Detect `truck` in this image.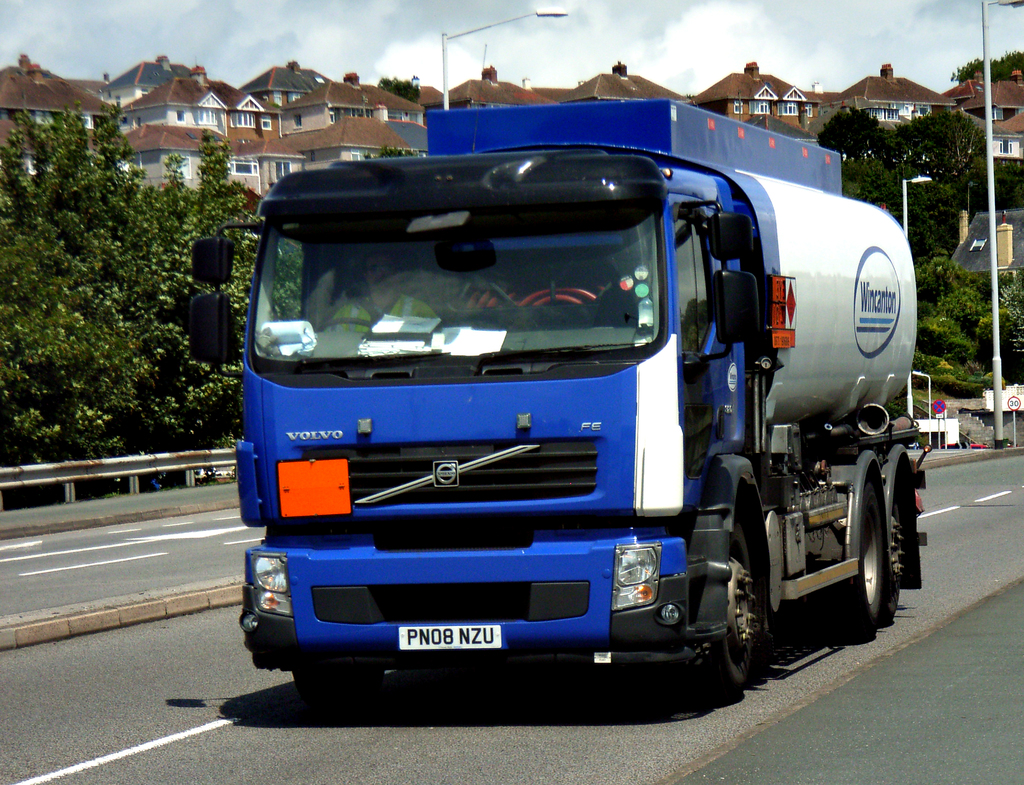
Detection: 185, 100, 932, 701.
